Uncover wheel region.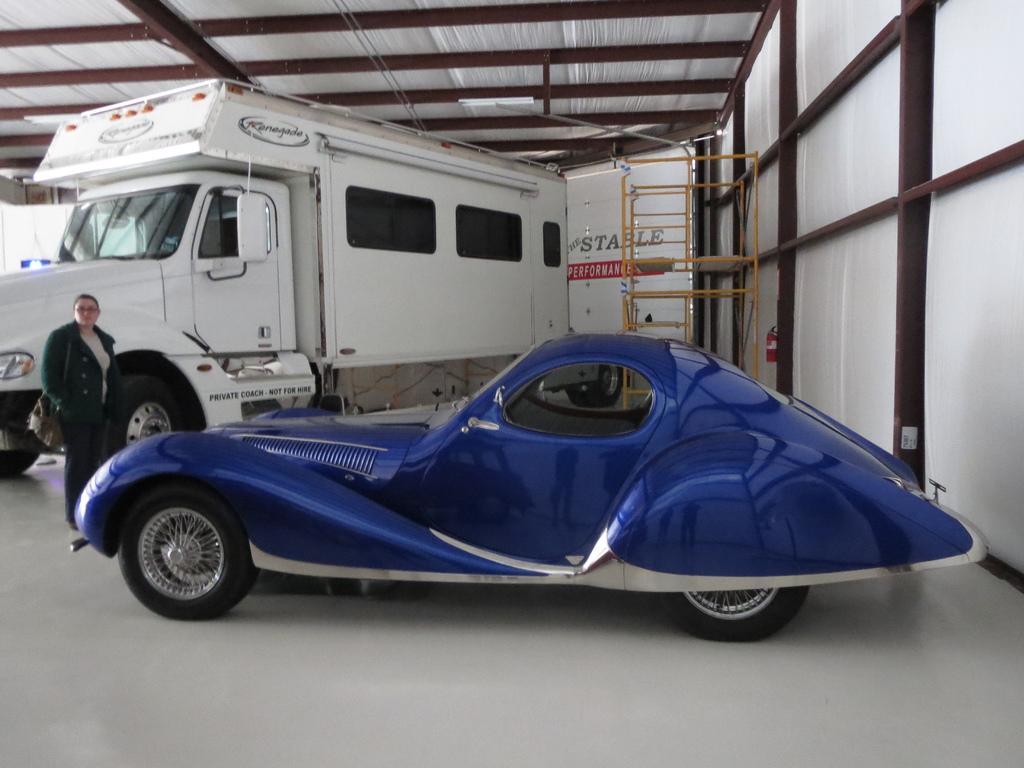
Uncovered: region(0, 389, 40, 480).
